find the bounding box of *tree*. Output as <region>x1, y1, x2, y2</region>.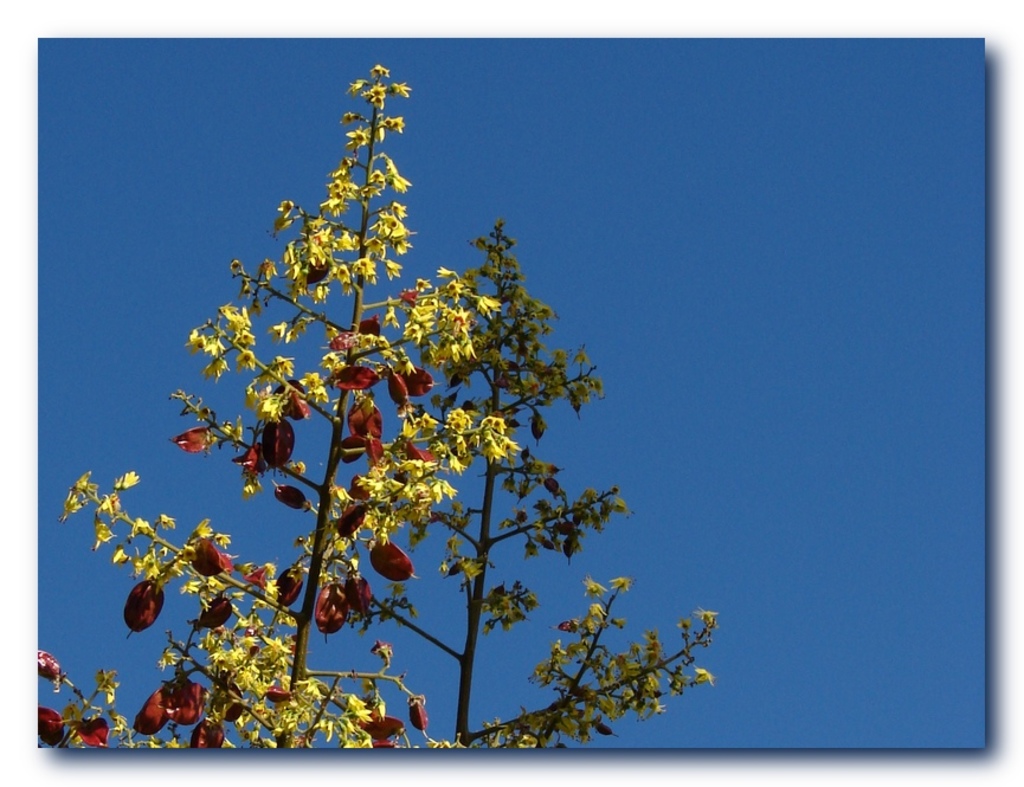
<region>53, 49, 774, 759</region>.
